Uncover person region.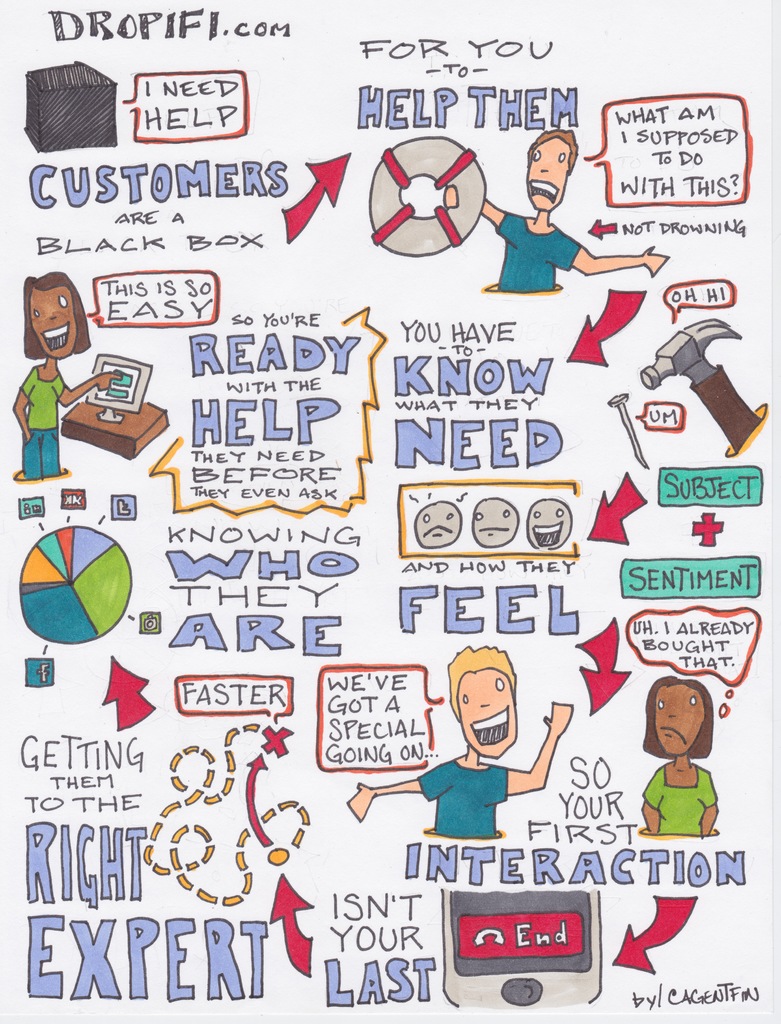
Uncovered: [x1=10, y1=259, x2=112, y2=483].
